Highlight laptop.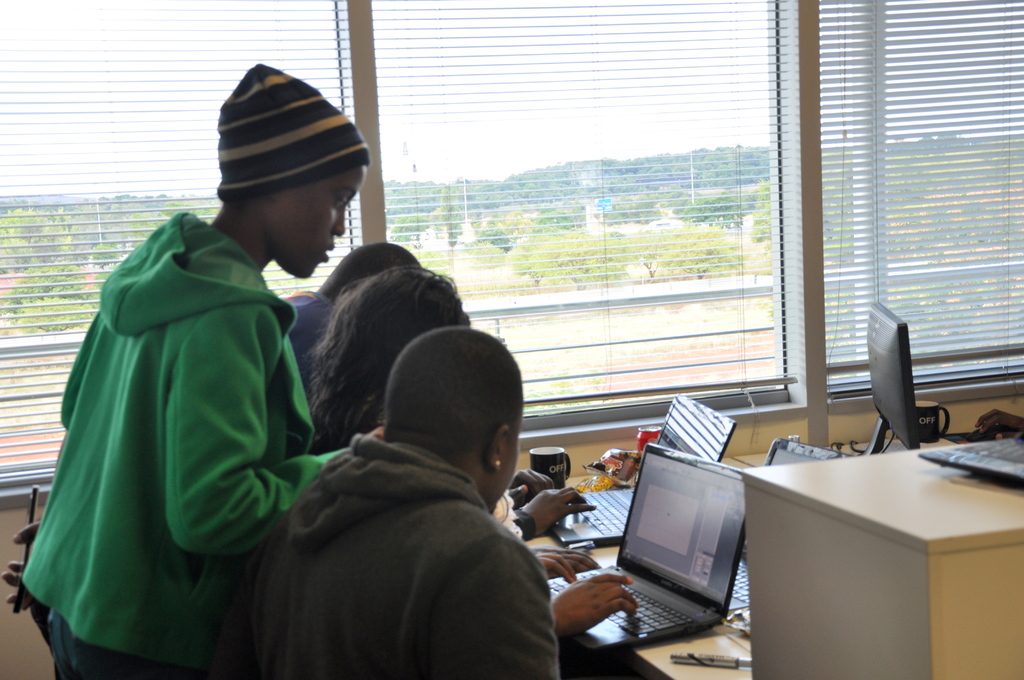
Highlighted region: 555,394,737,545.
